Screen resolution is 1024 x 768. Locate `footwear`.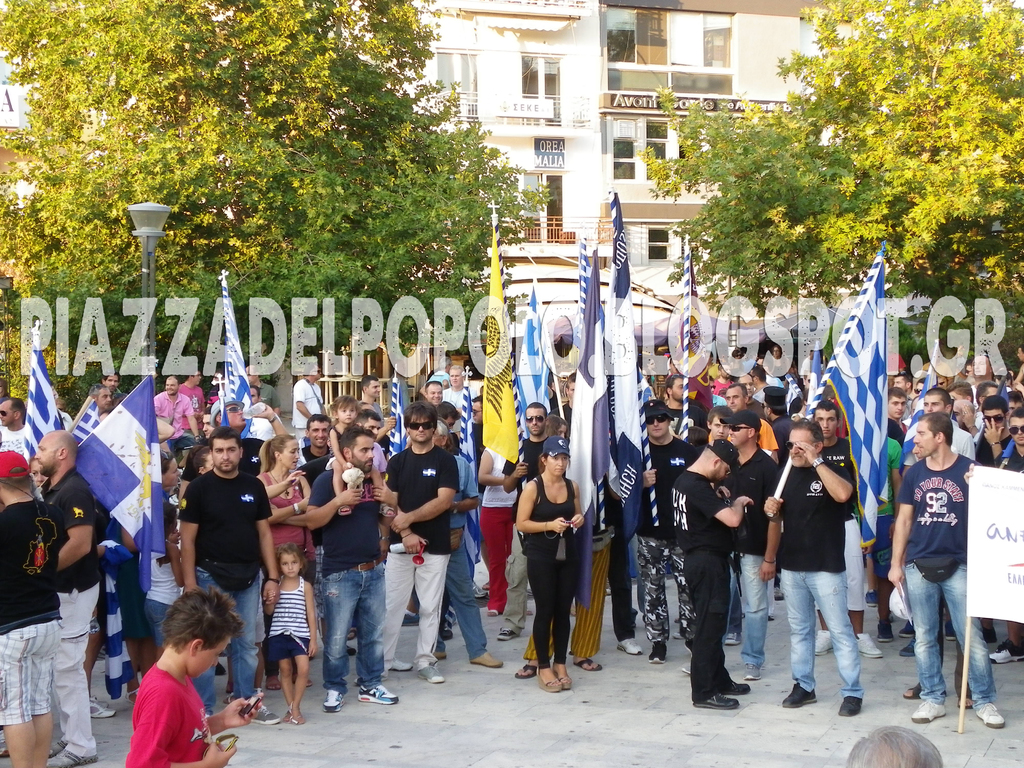
{"x1": 775, "y1": 585, "x2": 785, "y2": 602}.
